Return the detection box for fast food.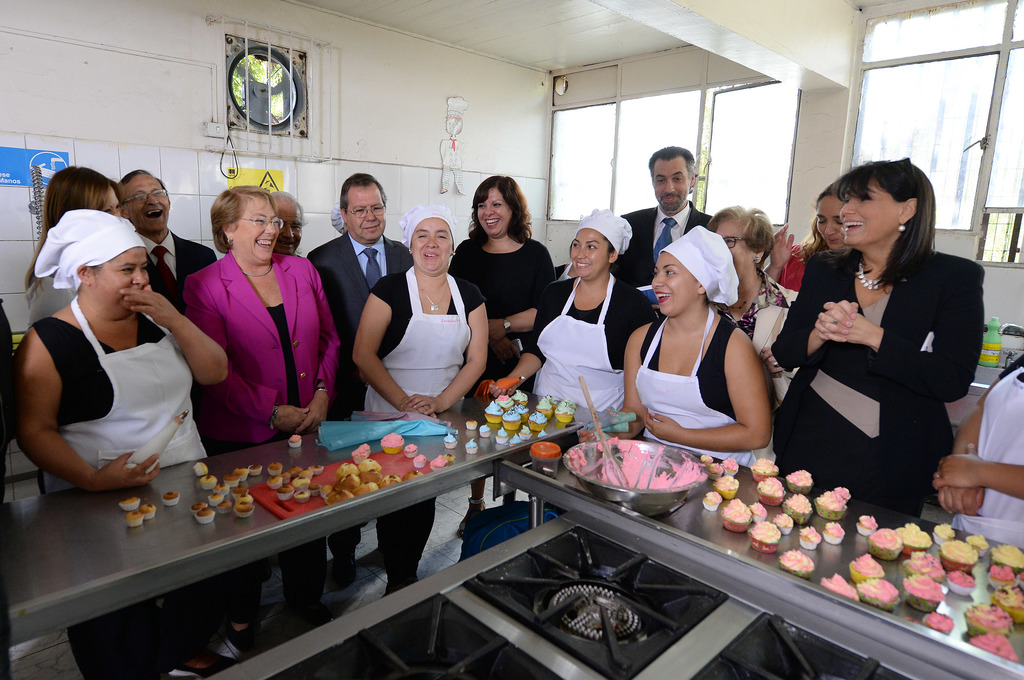
l=125, t=509, r=147, b=529.
